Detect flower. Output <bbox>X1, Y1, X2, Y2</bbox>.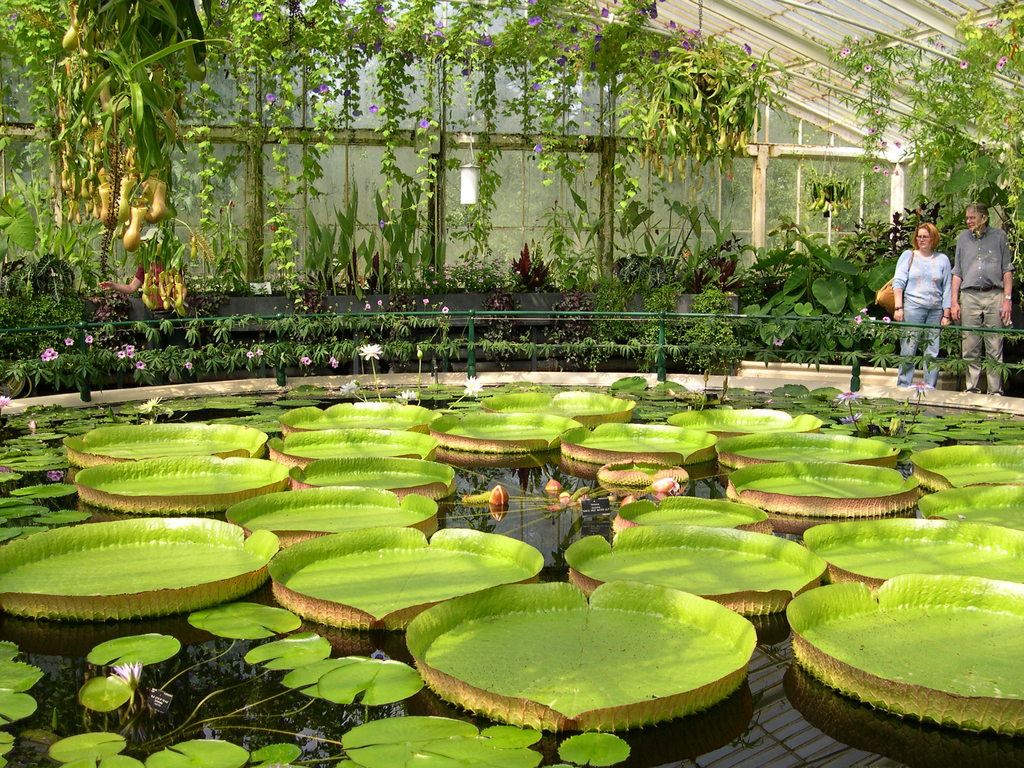
<bbox>987, 20, 993, 29</bbox>.
